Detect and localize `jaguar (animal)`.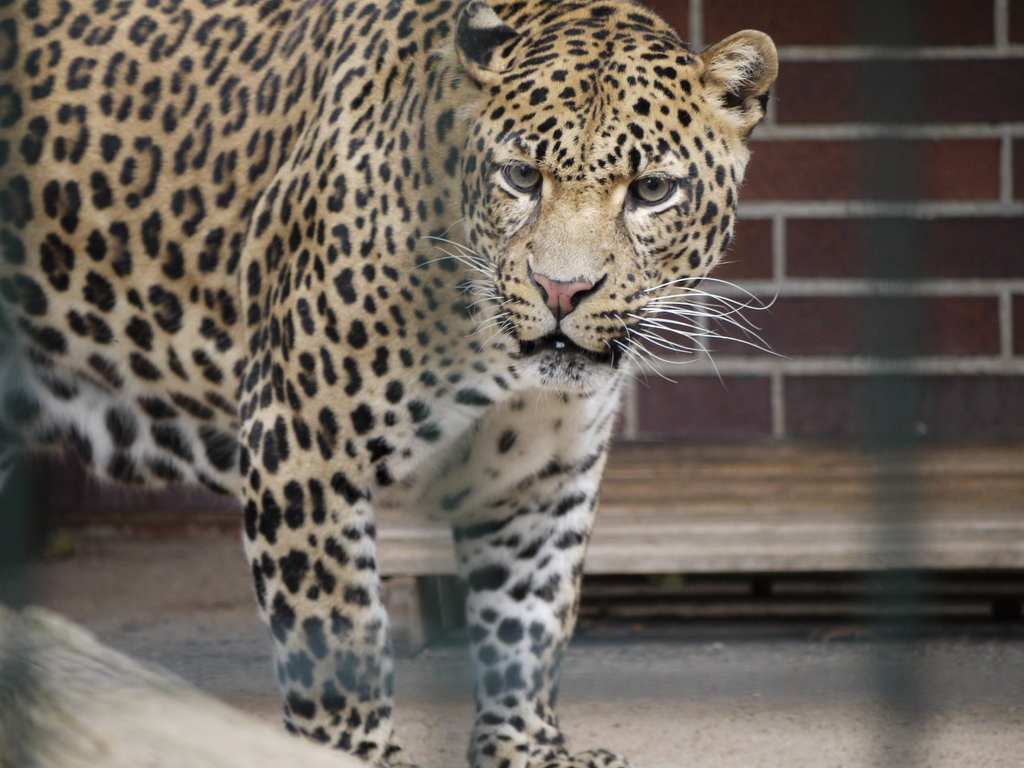
Localized at [0,0,792,767].
